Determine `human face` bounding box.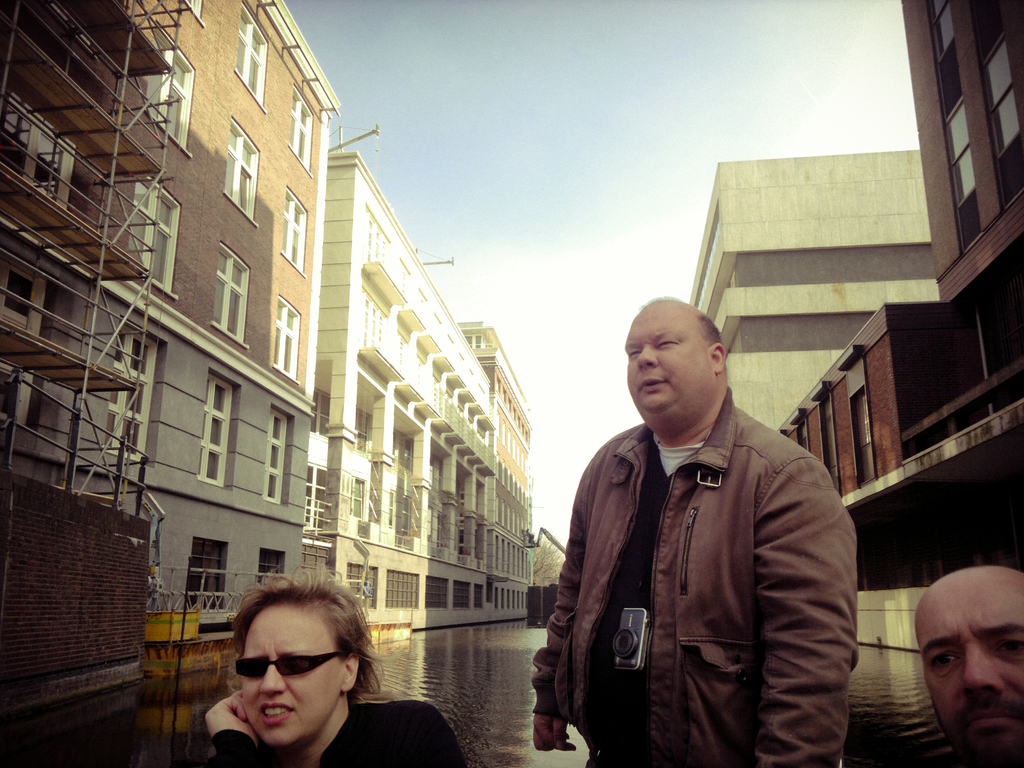
Determined: select_region(625, 303, 715, 431).
